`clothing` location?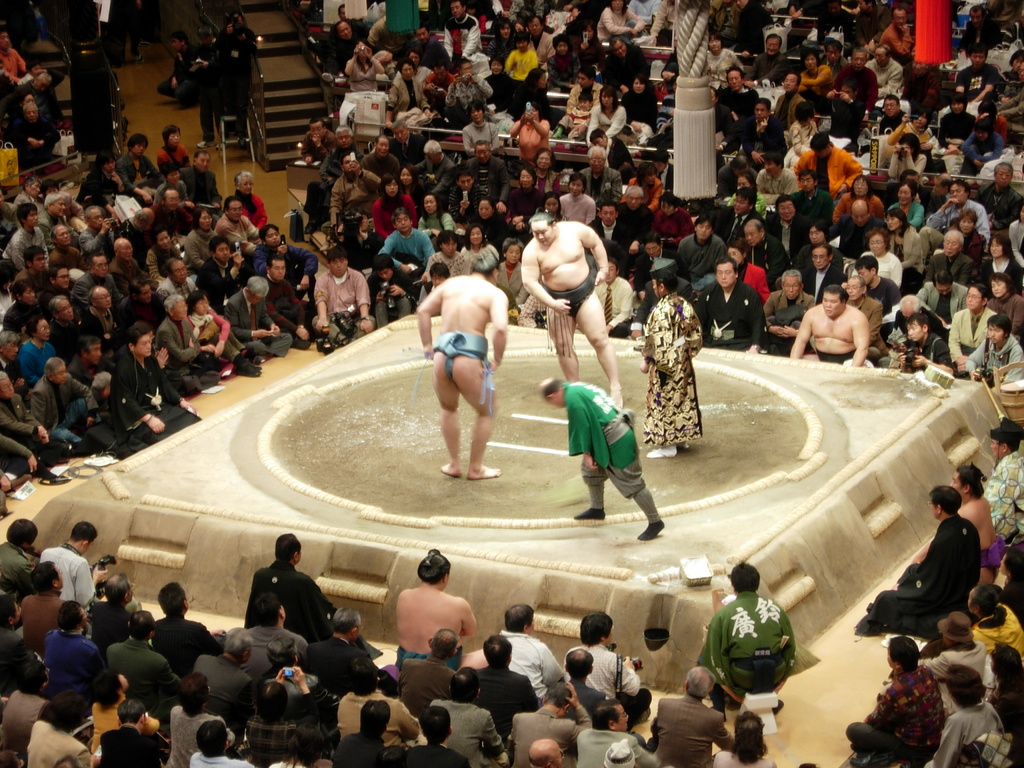
bbox=[191, 750, 253, 767]
